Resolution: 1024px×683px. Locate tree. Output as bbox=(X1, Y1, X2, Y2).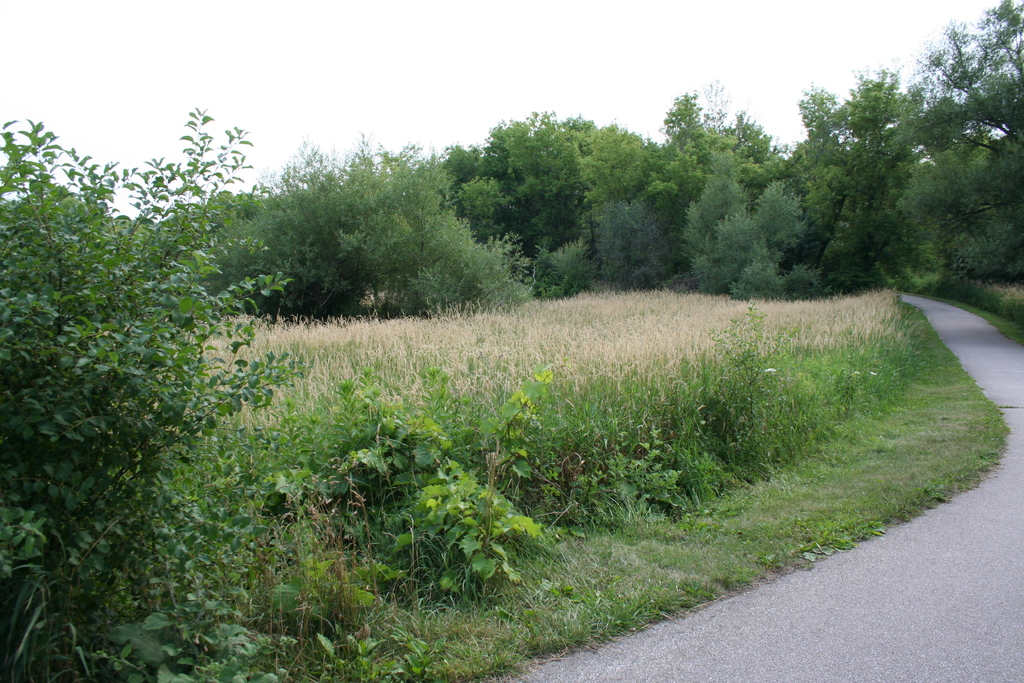
bbox=(769, 79, 850, 254).
